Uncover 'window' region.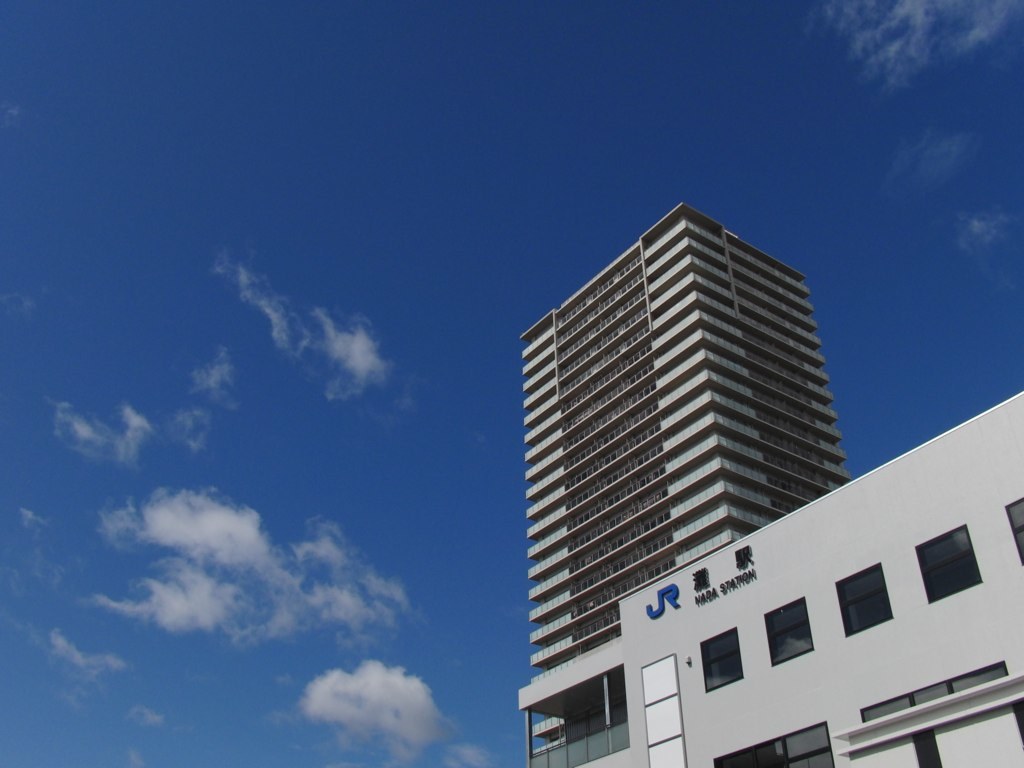
Uncovered: 836,559,895,639.
